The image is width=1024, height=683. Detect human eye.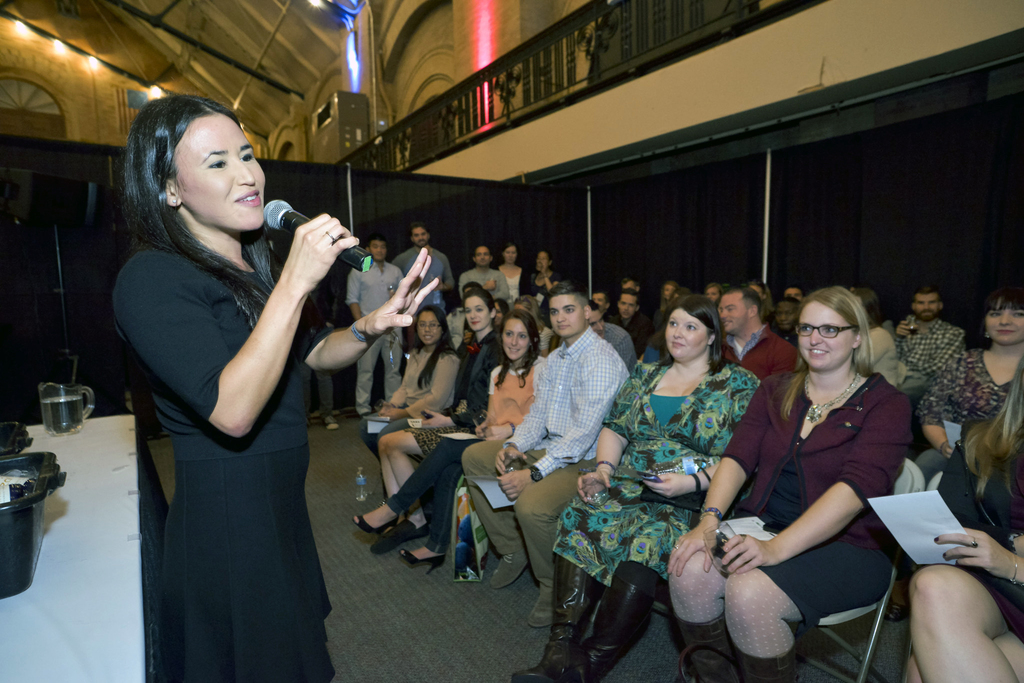
Detection: [x1=666, y1=315, x2=678, y2=328].
